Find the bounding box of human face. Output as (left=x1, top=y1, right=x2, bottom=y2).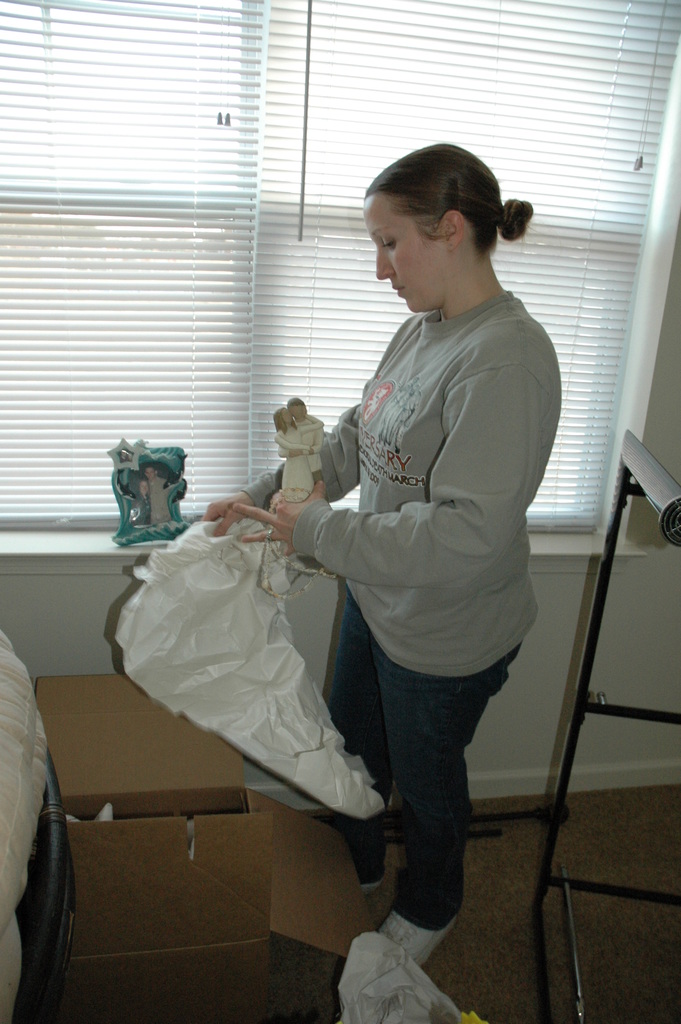
(left=357, top=194, right=459, bottom=315).
